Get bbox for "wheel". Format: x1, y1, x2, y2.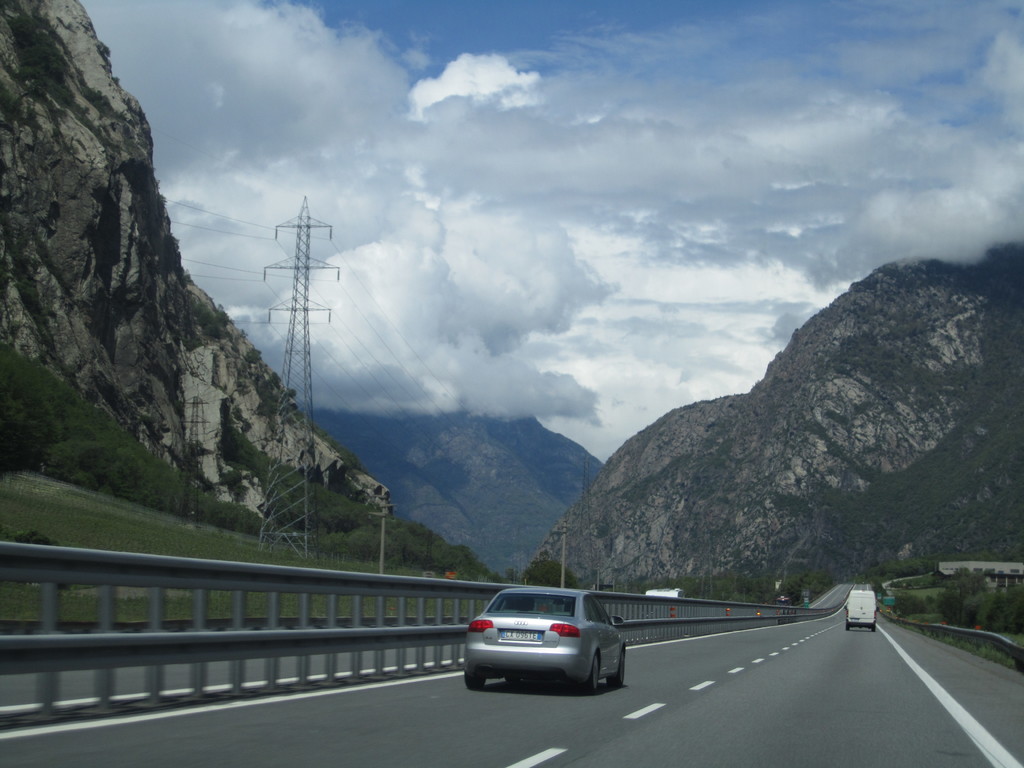
464, 666, 480, 692.
